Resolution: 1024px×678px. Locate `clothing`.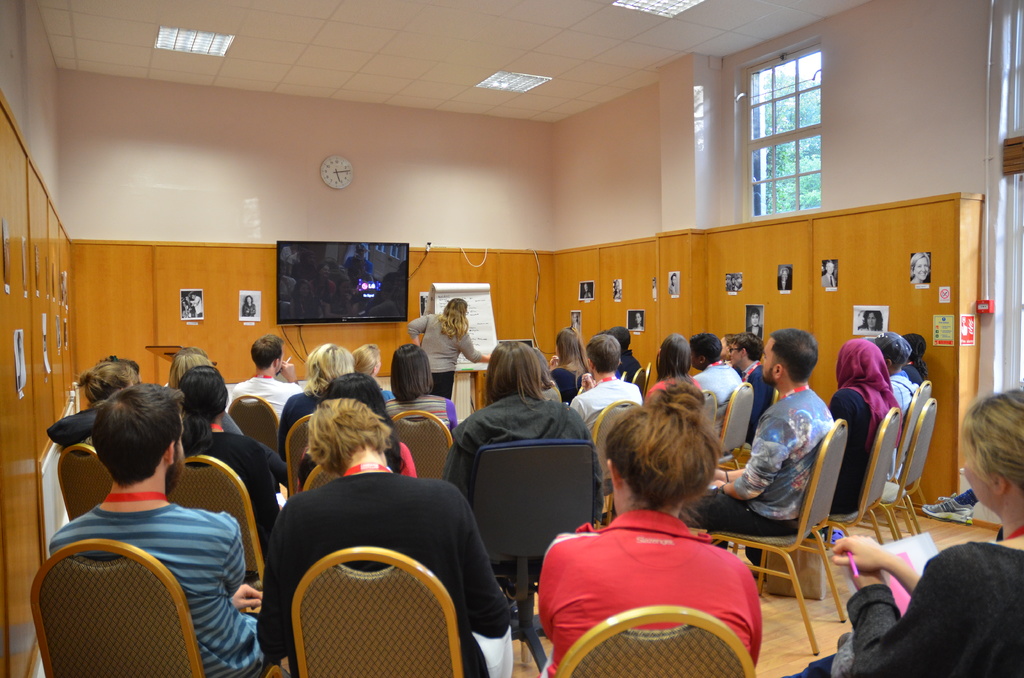
x1=552 y1=366 x2=582 y2=414.
